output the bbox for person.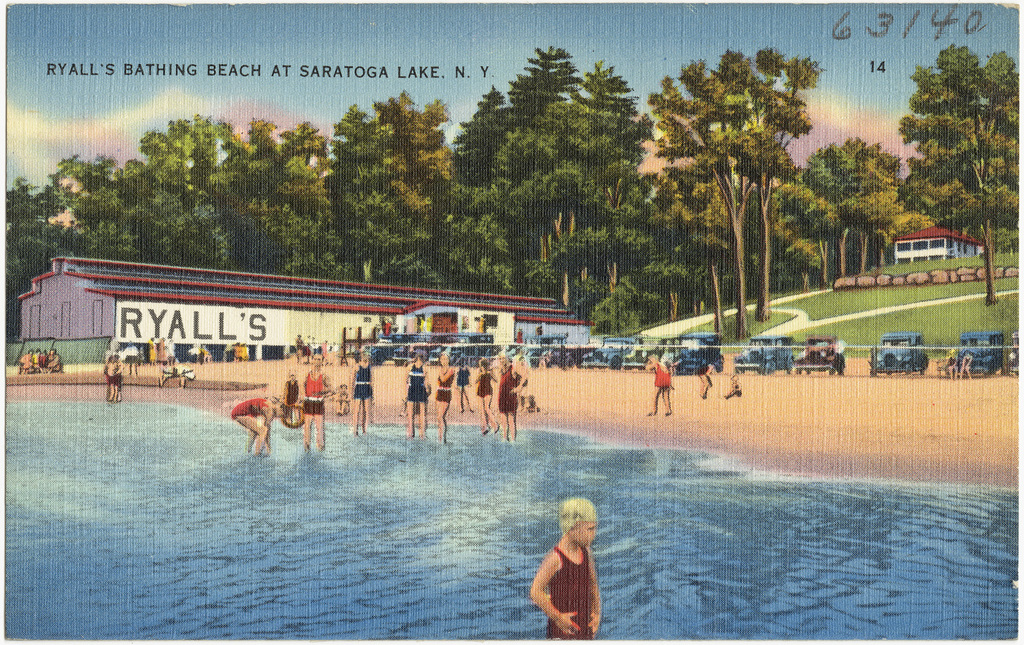
bbox(229, 396, 291, 455).
